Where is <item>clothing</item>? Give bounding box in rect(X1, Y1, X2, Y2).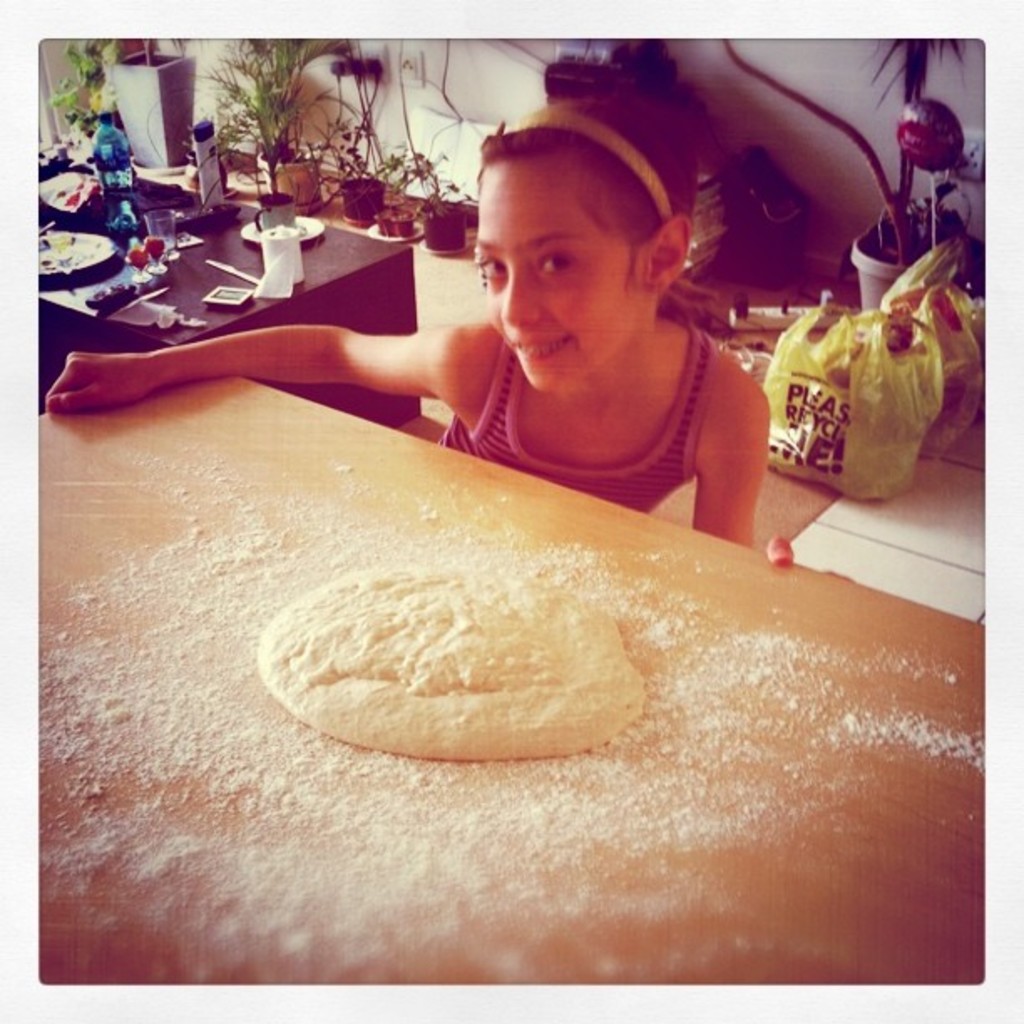
rect(432, 330, 724, 505).
